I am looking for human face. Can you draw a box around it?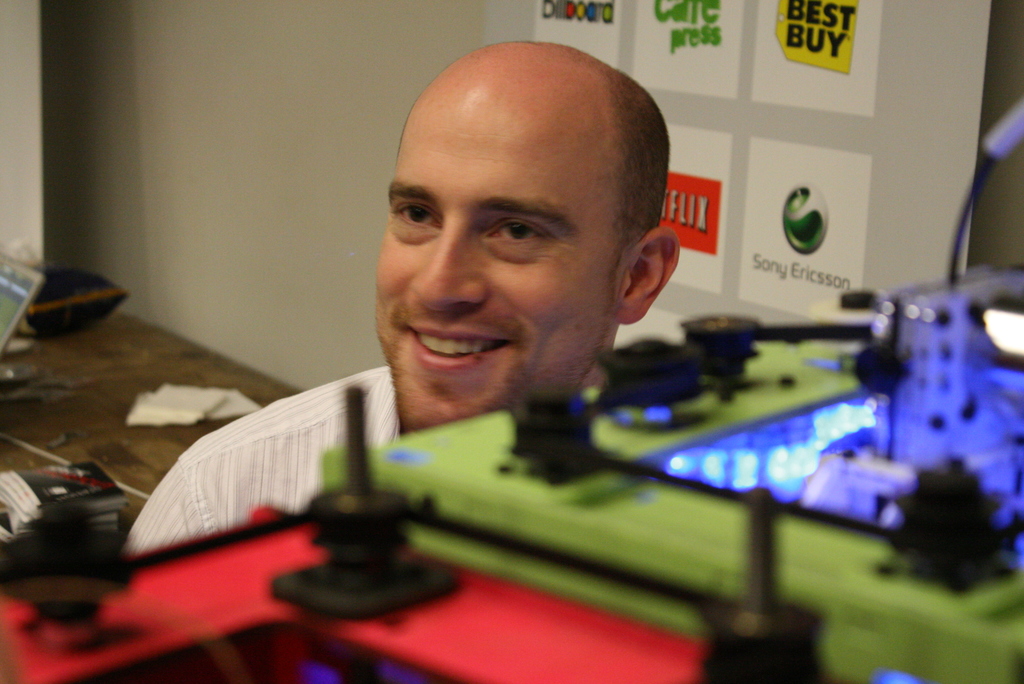
Sure, the bounding box is {"x1": 371, "y1": 63, "x2": 617, "y2": 436}.
